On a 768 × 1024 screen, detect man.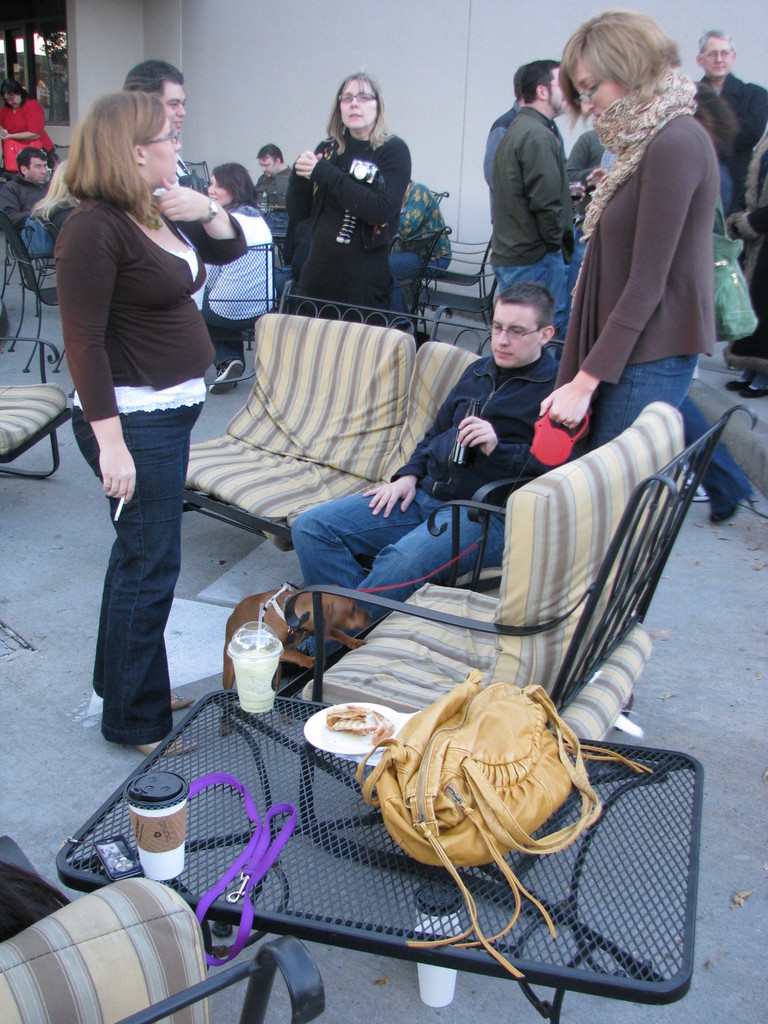
[x1=479, y1=63, x2=536, y2=228].
